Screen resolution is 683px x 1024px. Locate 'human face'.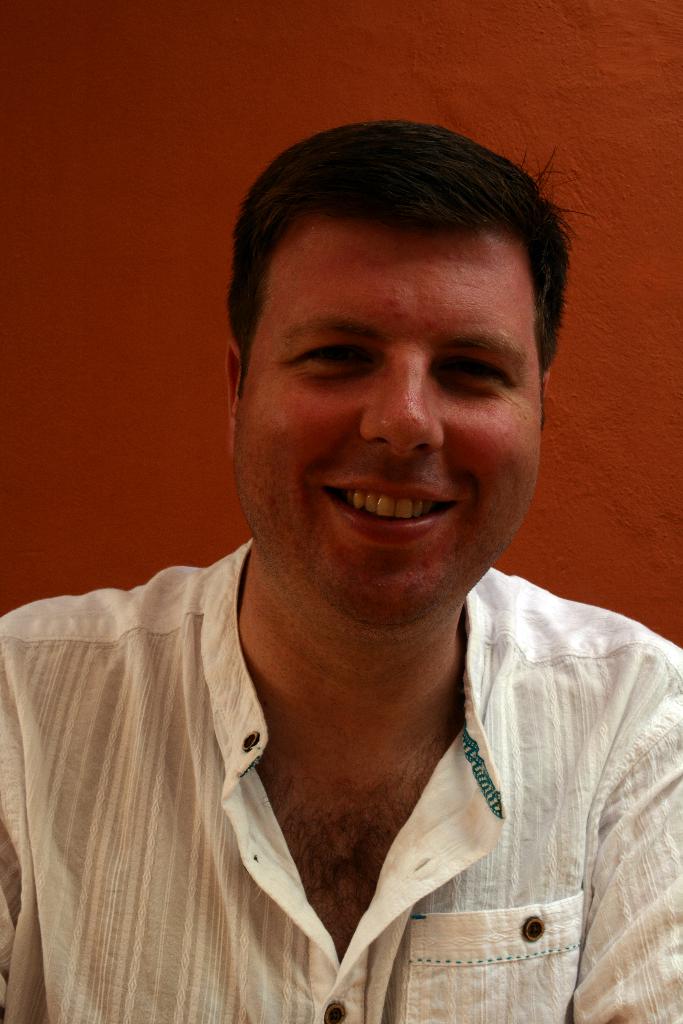
box(227, 232, 546, 636).
